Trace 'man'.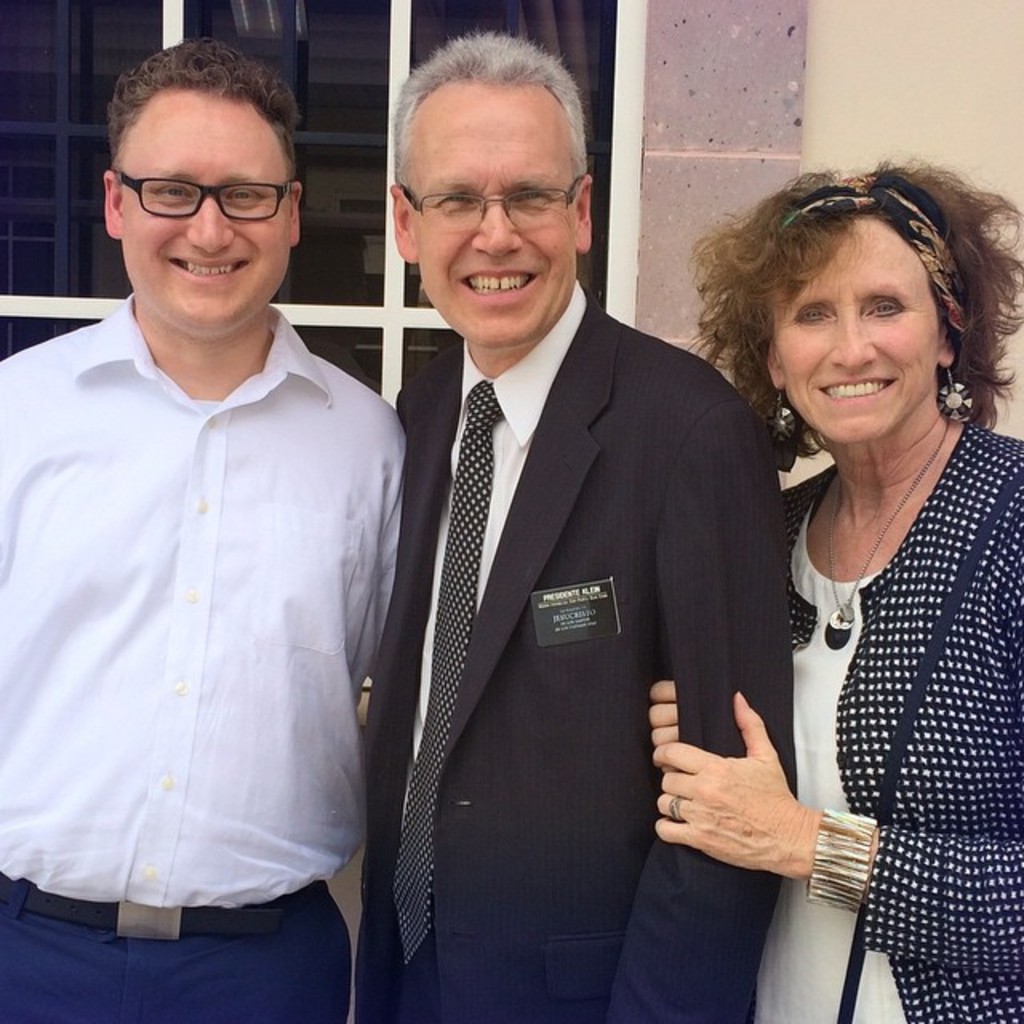
Traced to locate(355, 30, 802, 1022).
